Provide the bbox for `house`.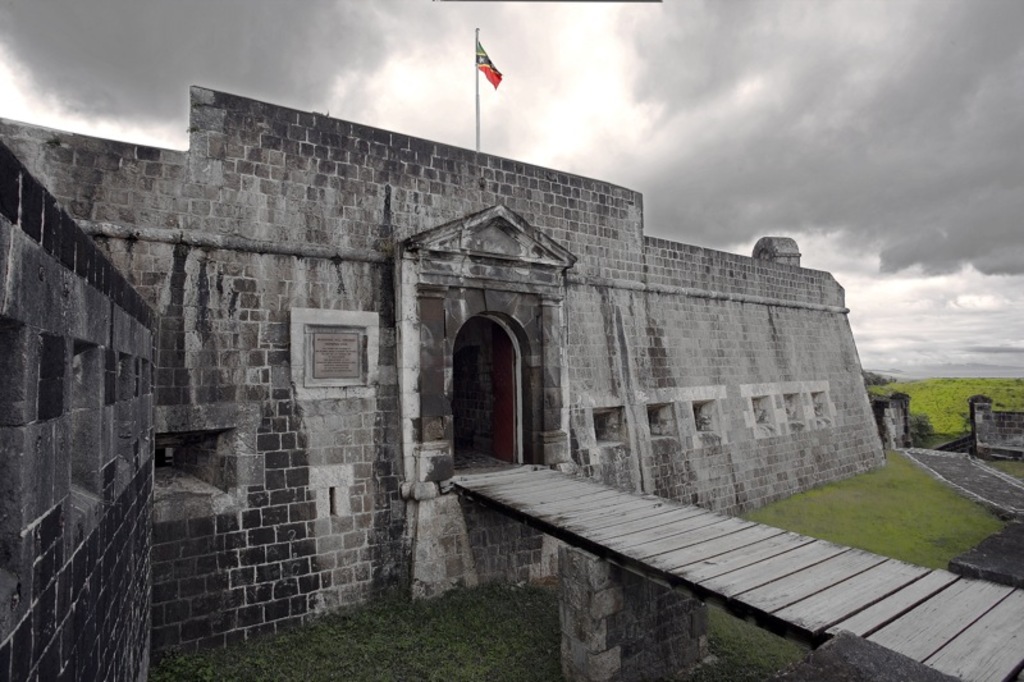
<bbox>0, 84, 887, 663</bbox>.
